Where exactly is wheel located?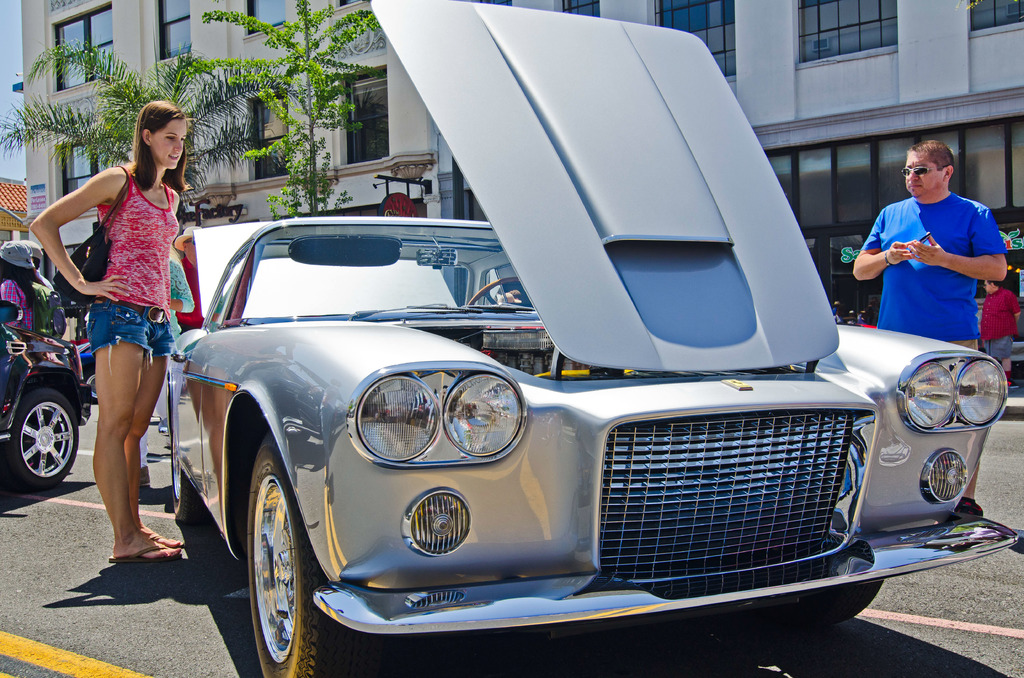
Its bounding box is pyautogui.locateOnScreen(227, 440, 307, 672).
